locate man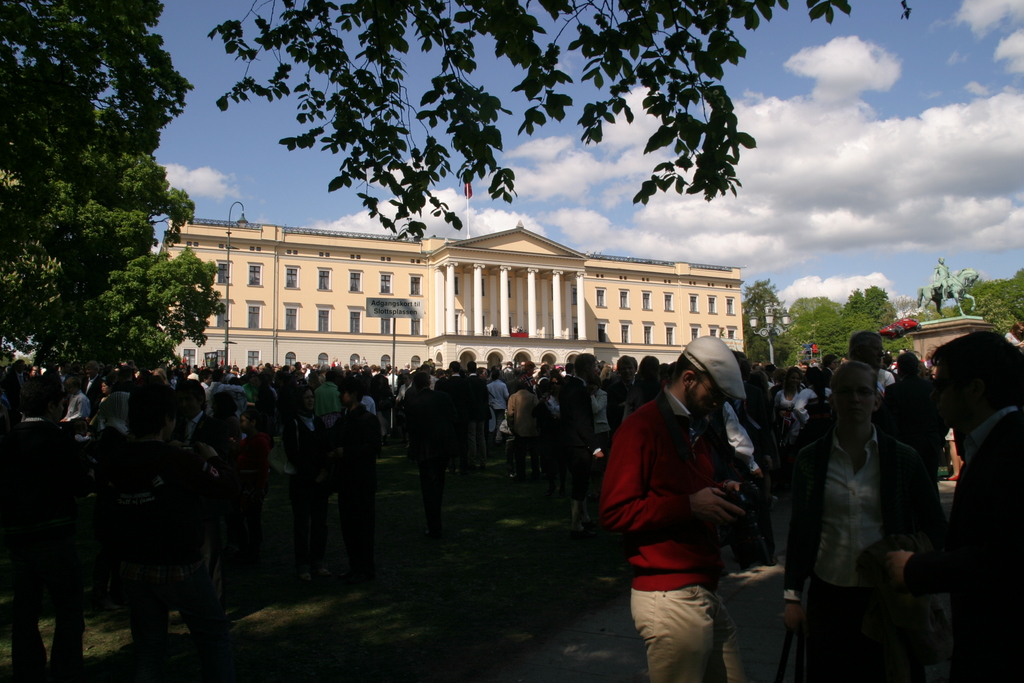
x1=850, y1=331, x2=892, y2=396
